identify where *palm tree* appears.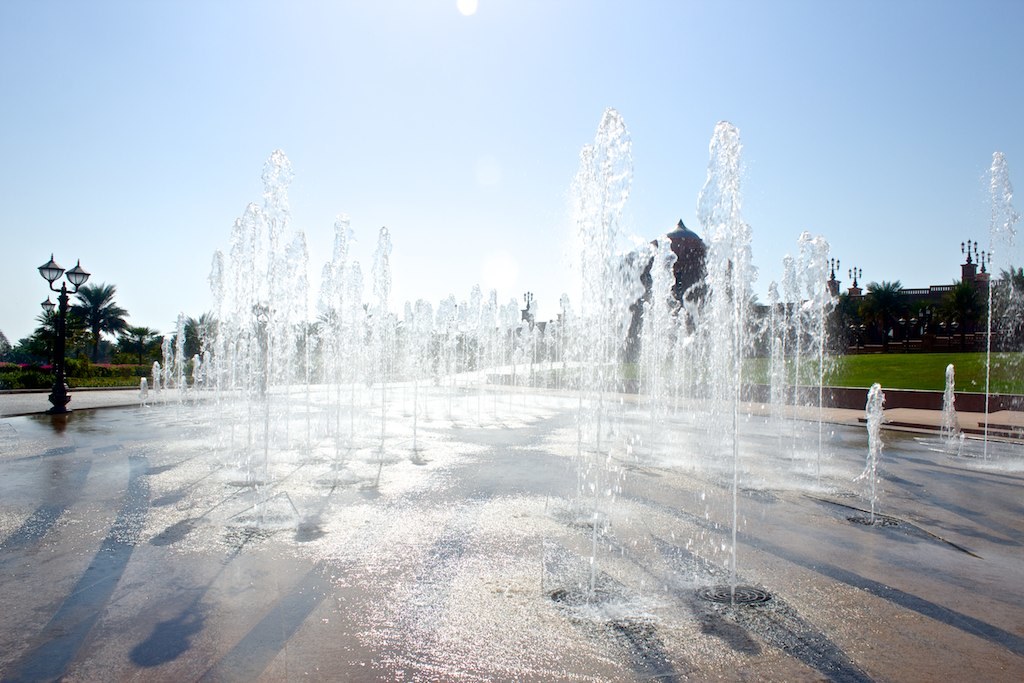
Appears at bbox=(14, 261, 144, 409).
